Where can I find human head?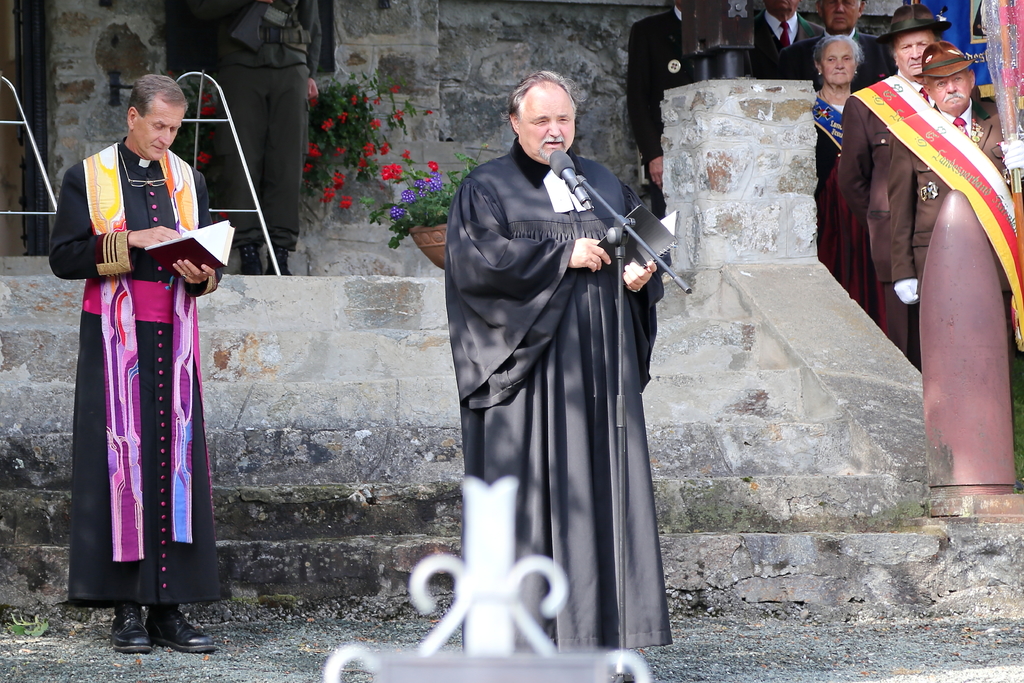
You can find it at <bbox>821, 0, 866, 26</bbox>.
